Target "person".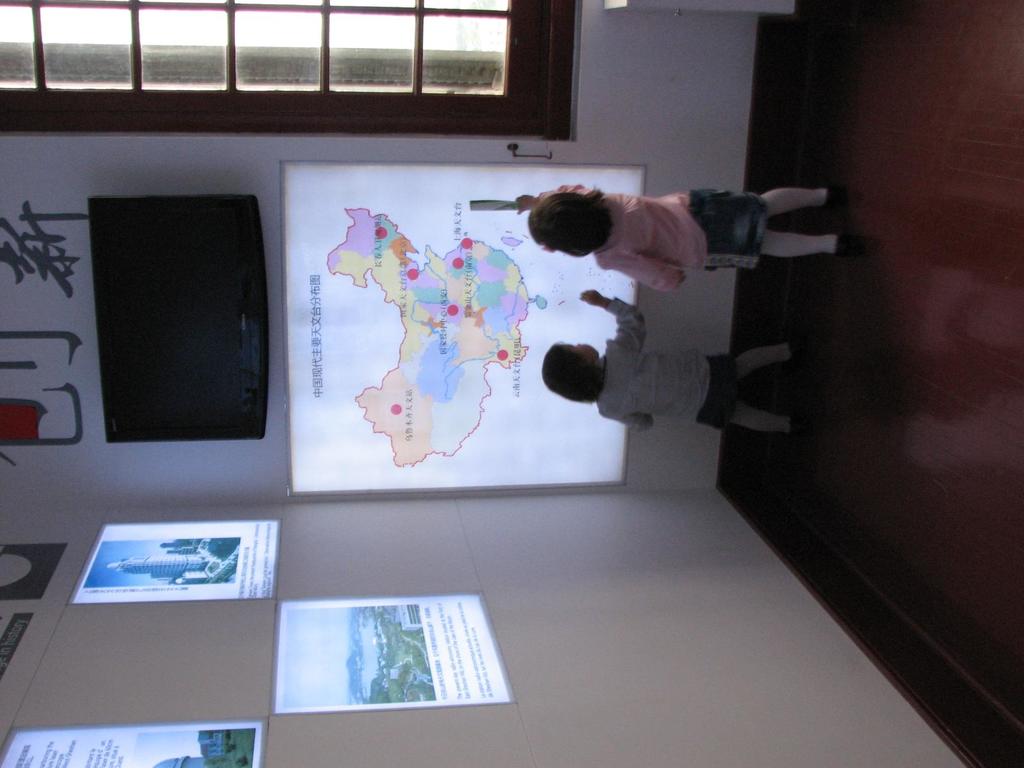
Target region: bbox(470, 166, 846, 324).
